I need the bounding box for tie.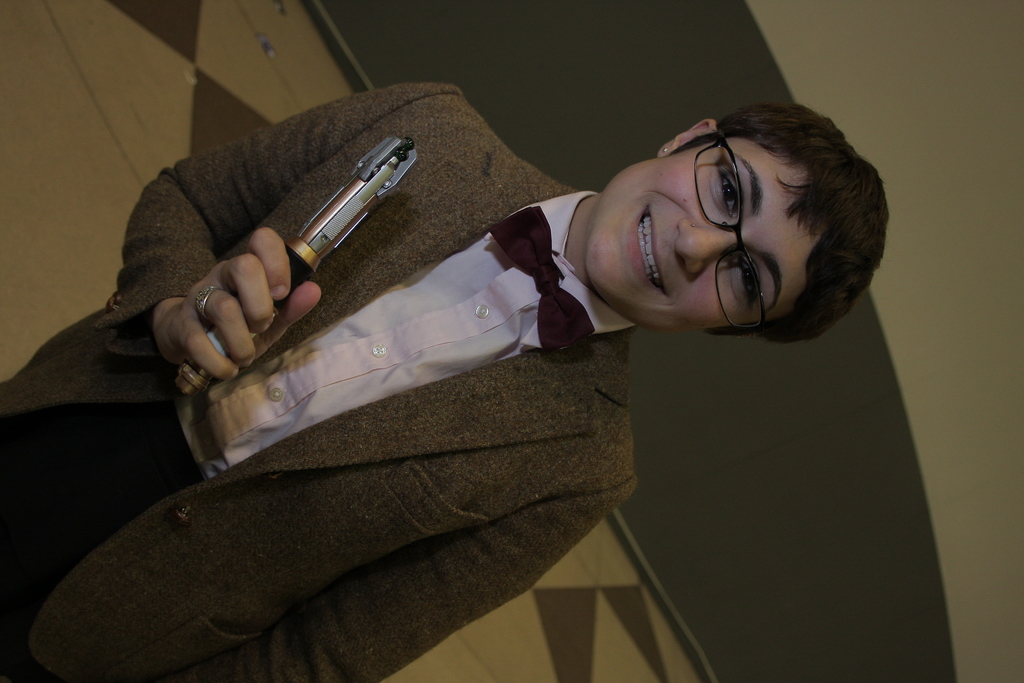
Here it is: bbox(490, 202, 603, 352).
